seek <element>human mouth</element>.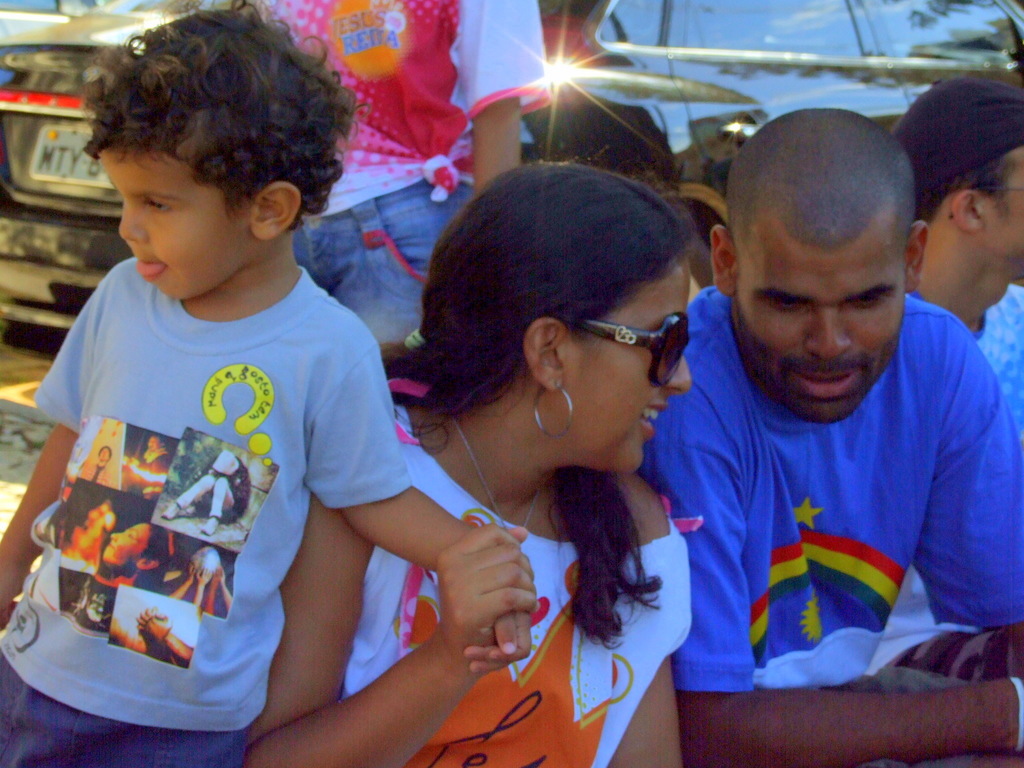
Rect(787, 359, 864, 407).
